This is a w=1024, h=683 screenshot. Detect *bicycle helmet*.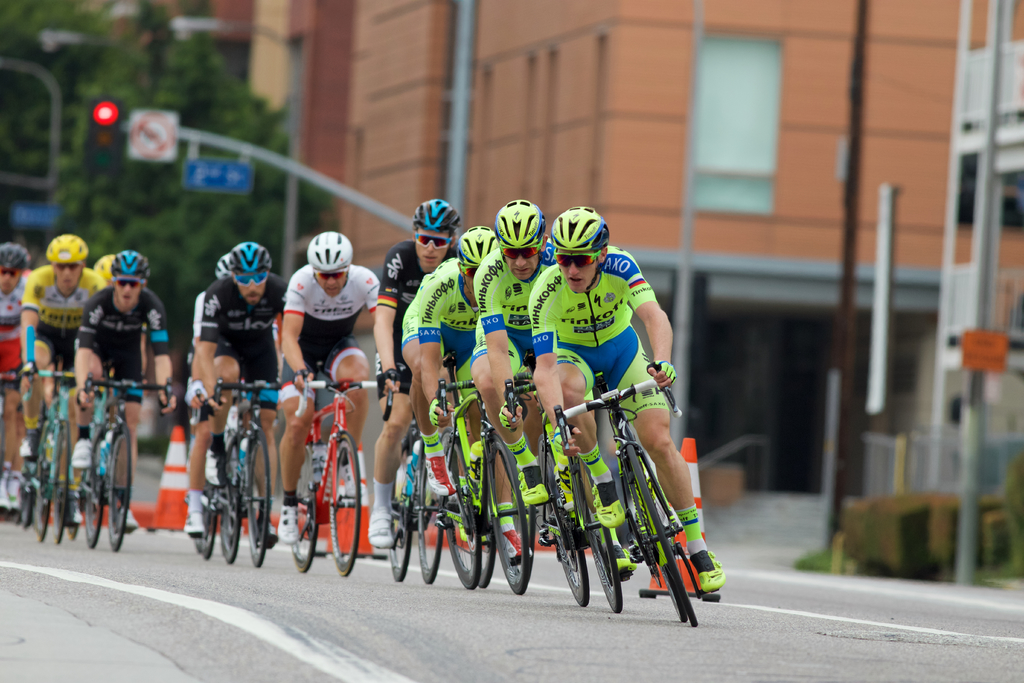
detection(44, 235, 86, 270).
